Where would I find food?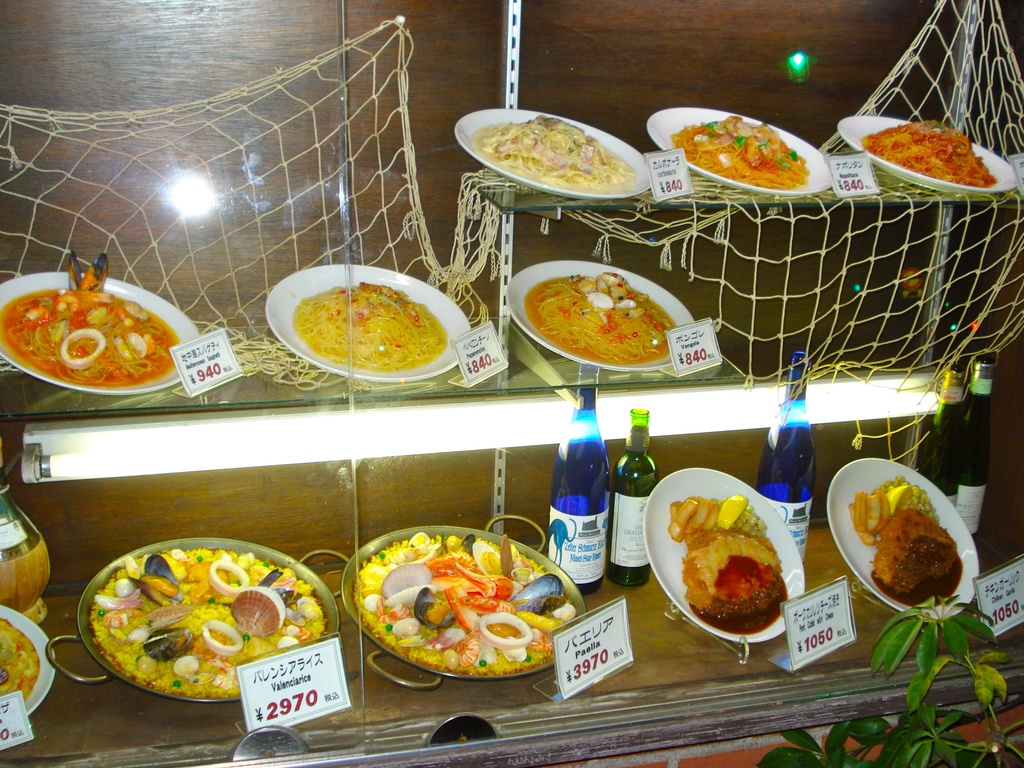
At box=[0, 623, 44, 703].
